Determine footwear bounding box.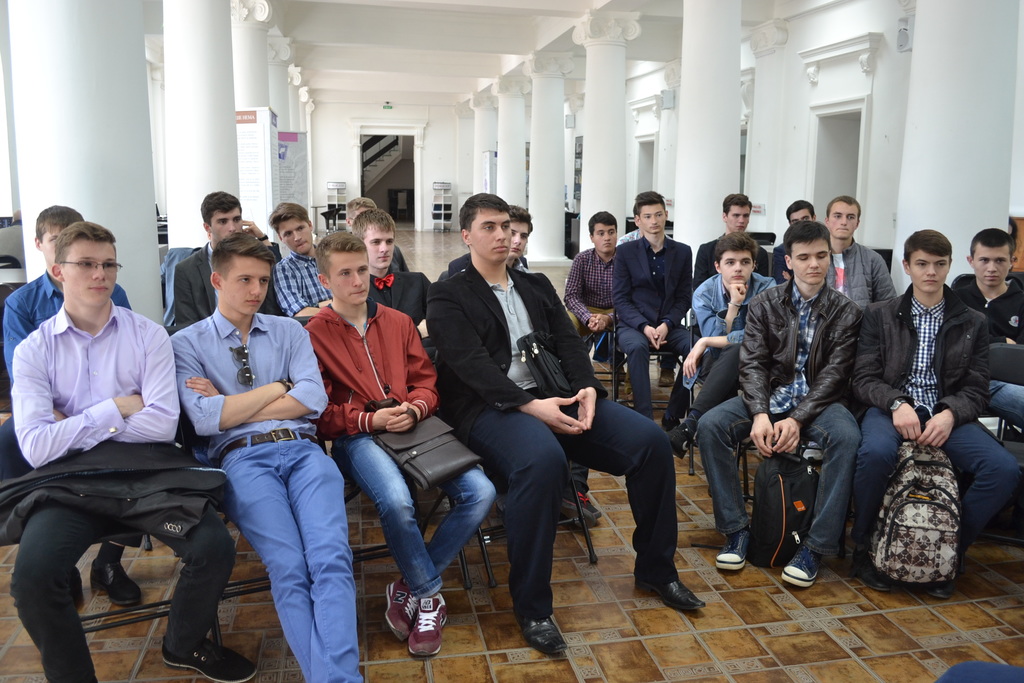
Determined: (x1=778, y1=547, x2=822, y2=588).
